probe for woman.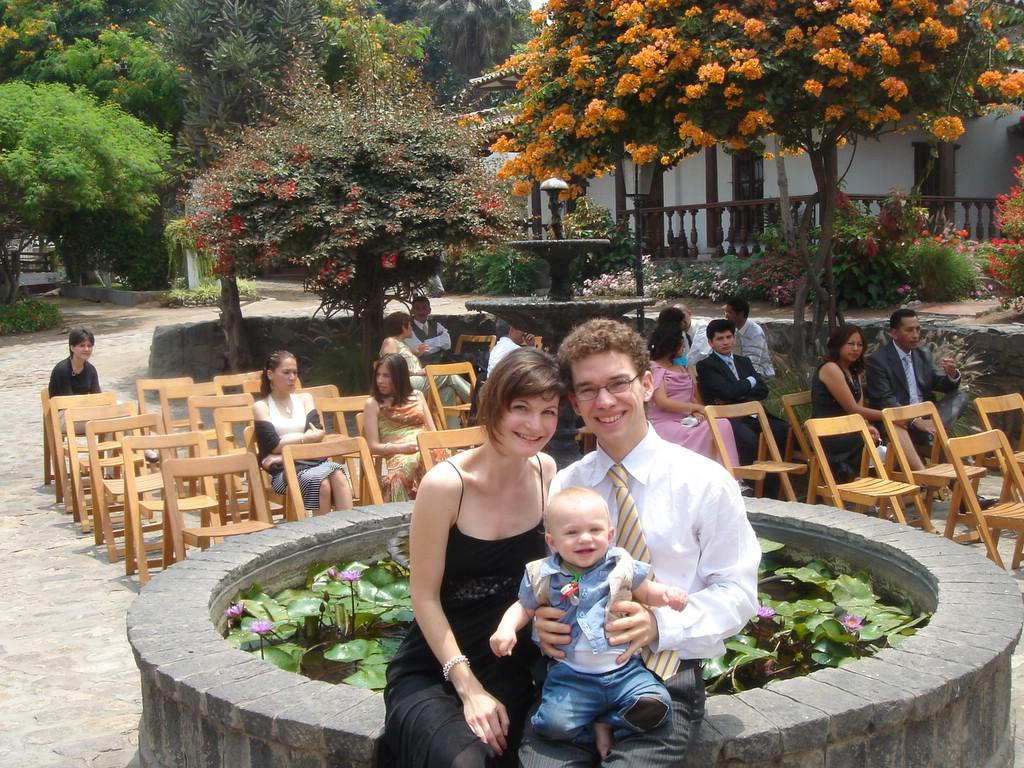
Probe result: left=638, top=327, right=746, bottom=486.
